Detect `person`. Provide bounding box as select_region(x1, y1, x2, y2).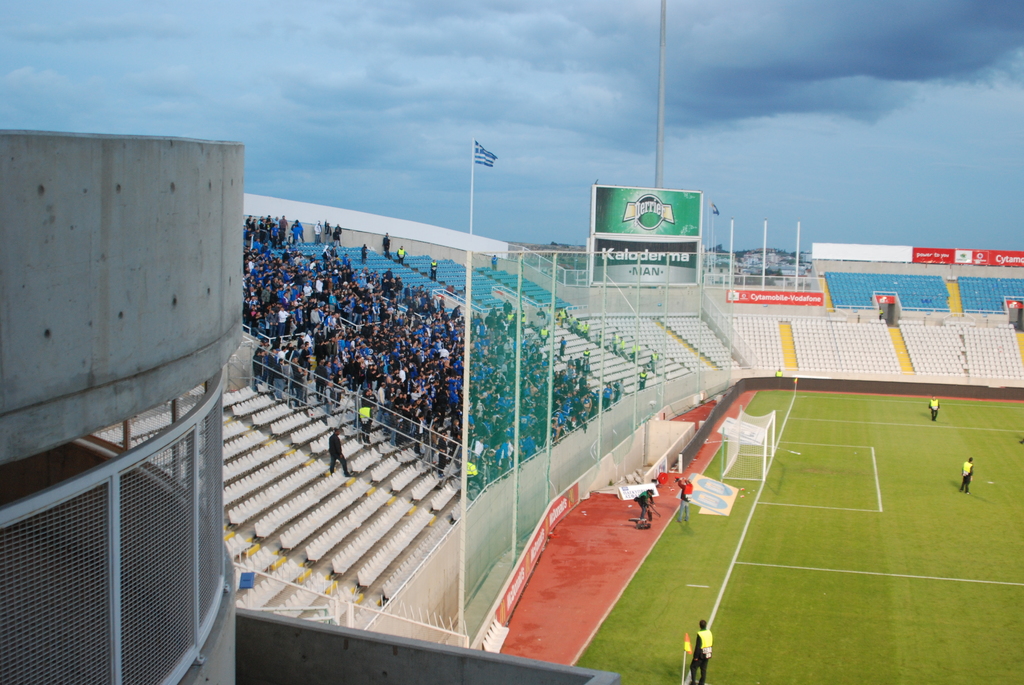
select_region(327, 424, 355, 482).
